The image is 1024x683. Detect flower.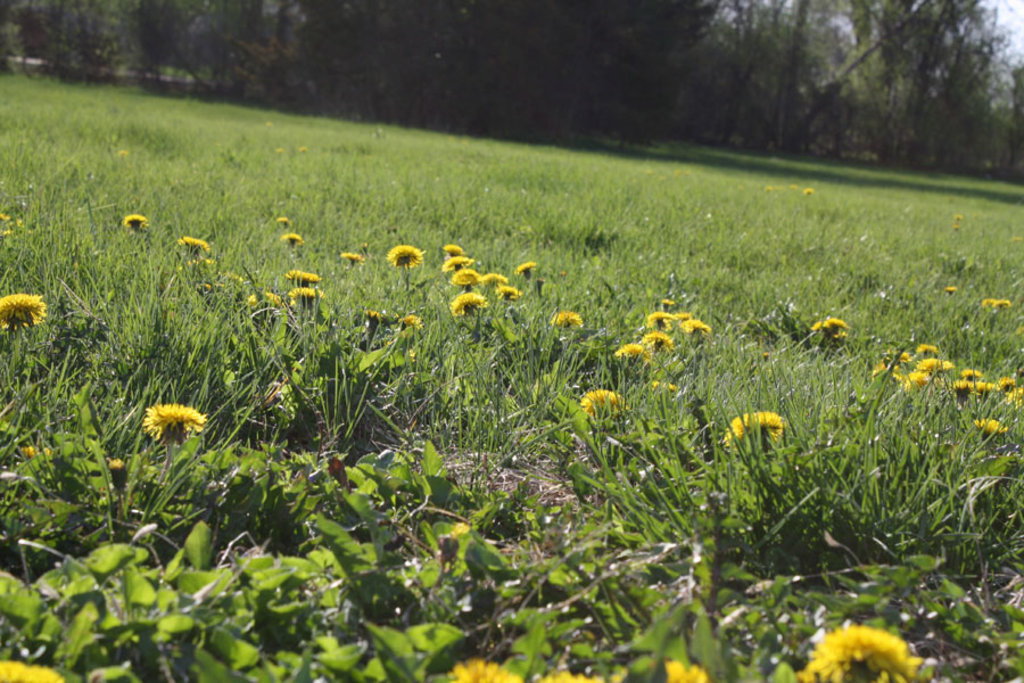
Detection: [795,617,926,682].
